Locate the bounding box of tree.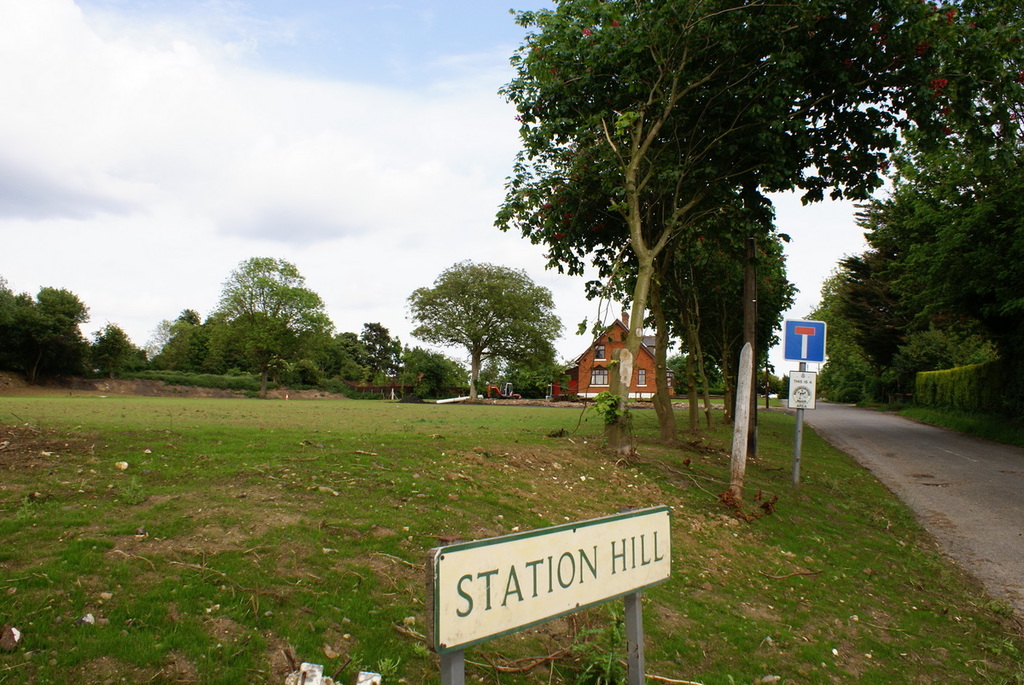
Bounding box: rect(916, 100, 1010, 387).
